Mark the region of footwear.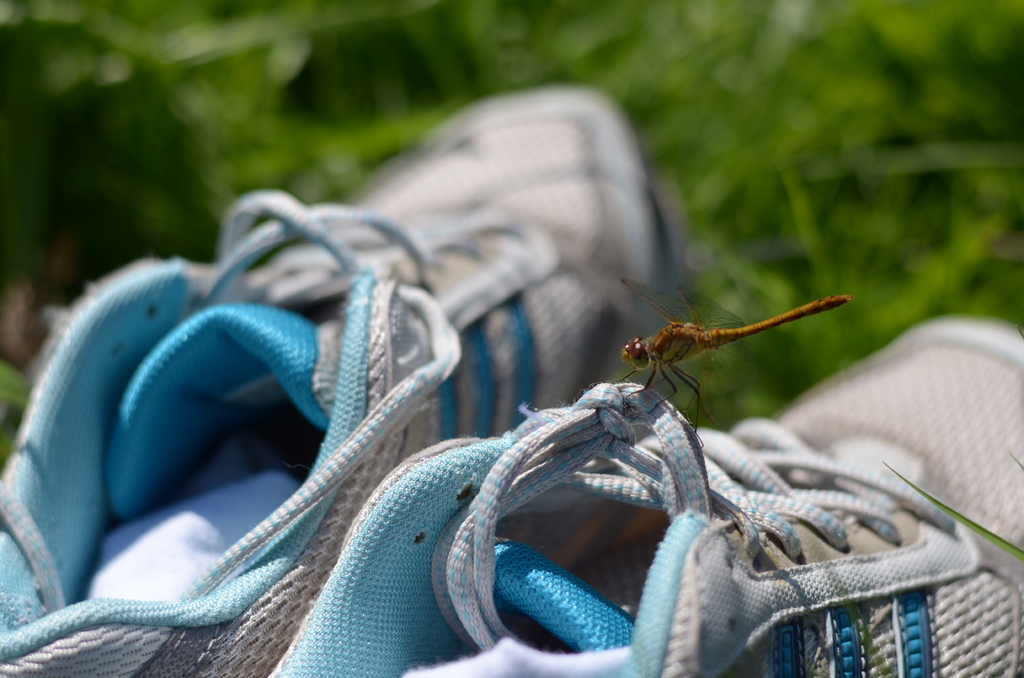
Region: [0, 69, 684, 677].
